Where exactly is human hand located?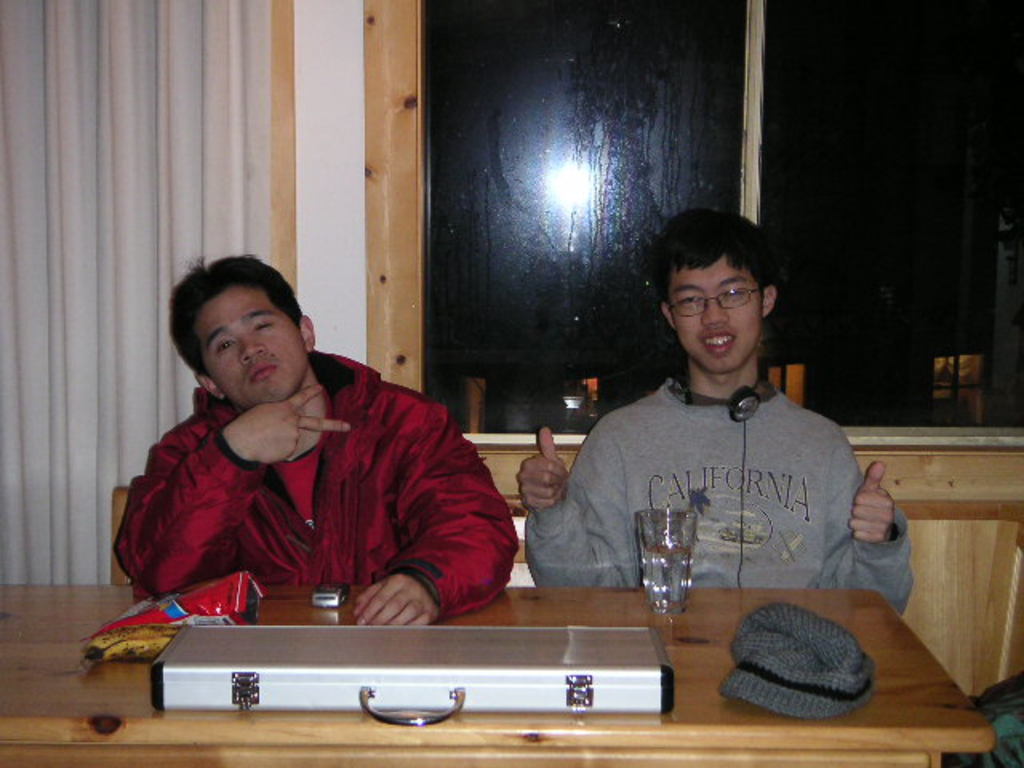
Its bounding box is <box>838,483,912,560</box>.
